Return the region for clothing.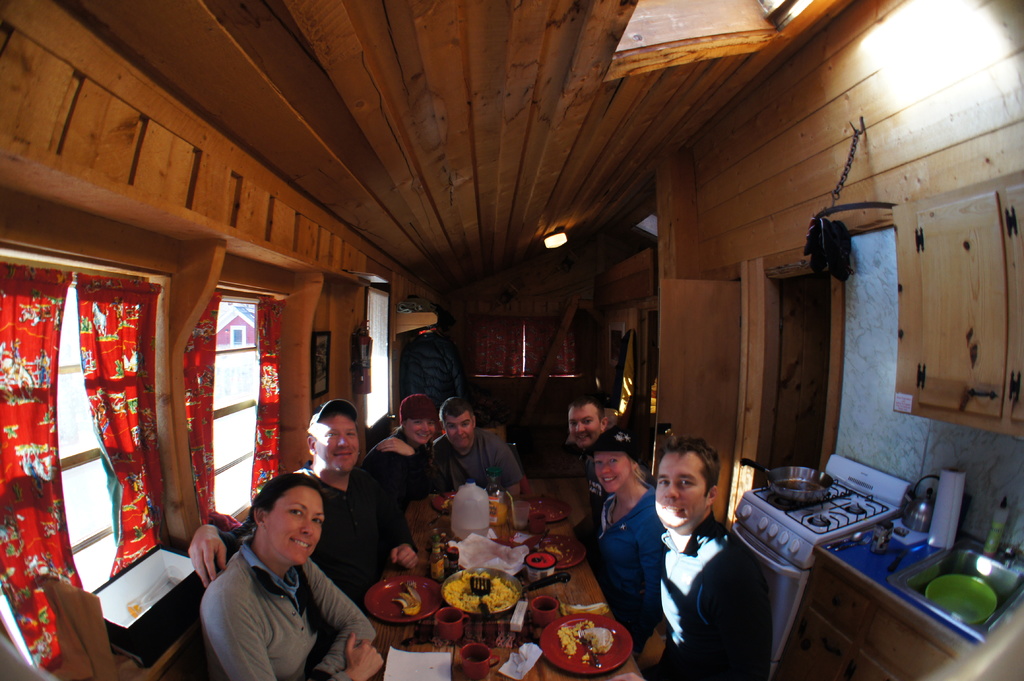
(198,537,378,680).
